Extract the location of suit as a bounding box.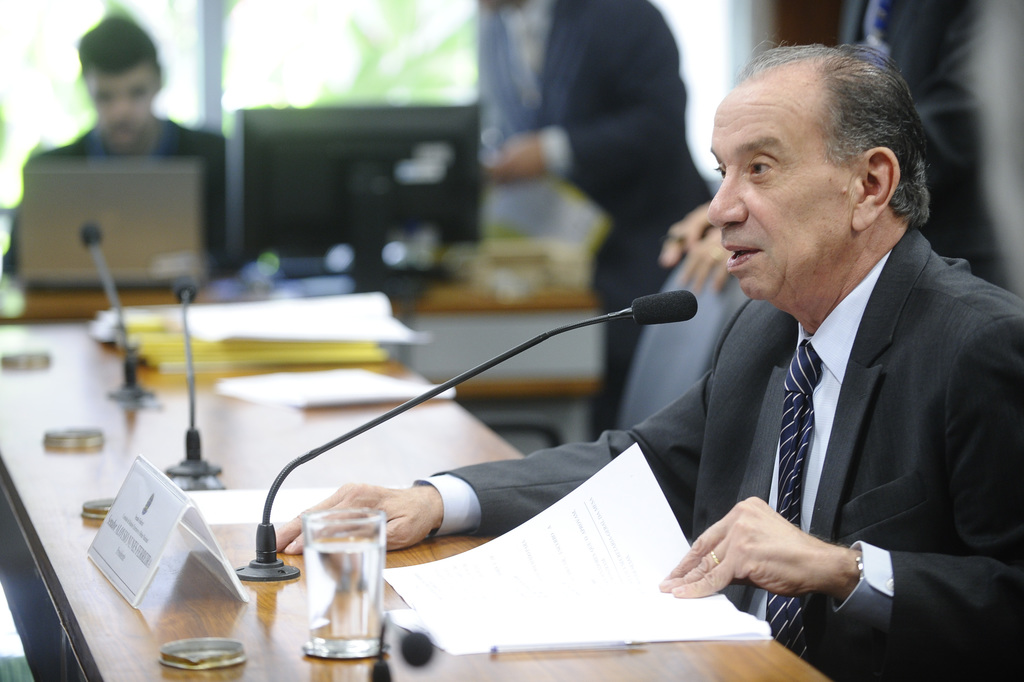
{"left": 477, "top": 0, "right": 721, "bottom": 439}.
